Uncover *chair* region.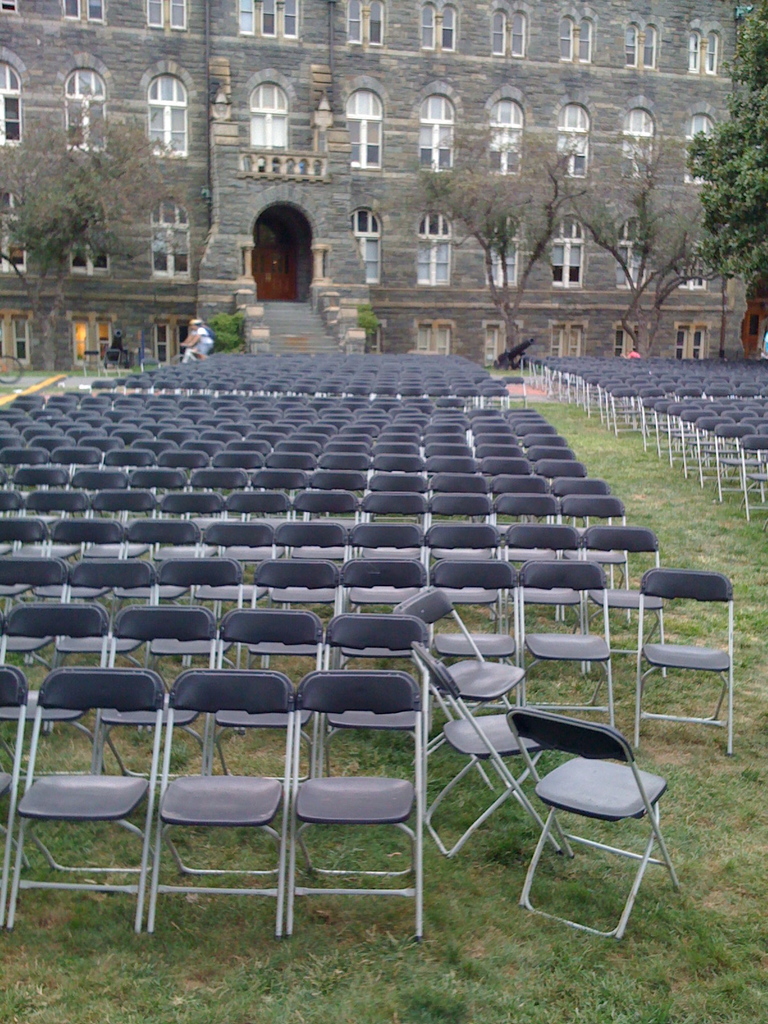
Uncovered: Rect(130, 468, 193, 506).
